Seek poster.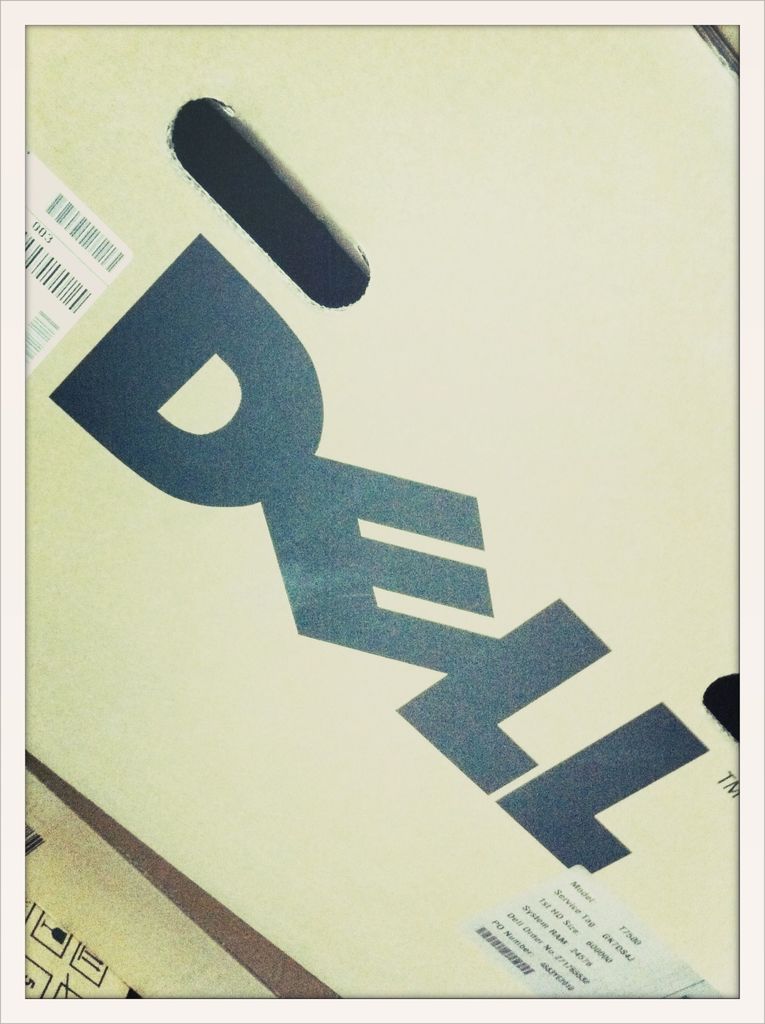
box(0, 0, 764, 1023).
